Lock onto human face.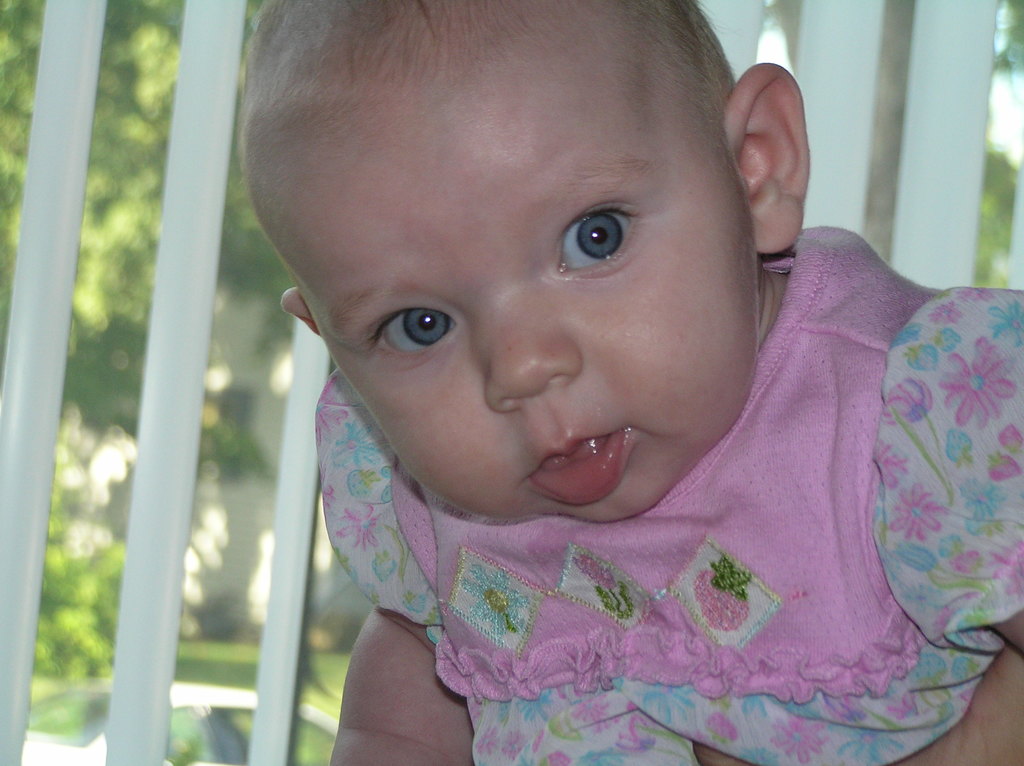
Locked: Rect(306, 90, 757, 522).
